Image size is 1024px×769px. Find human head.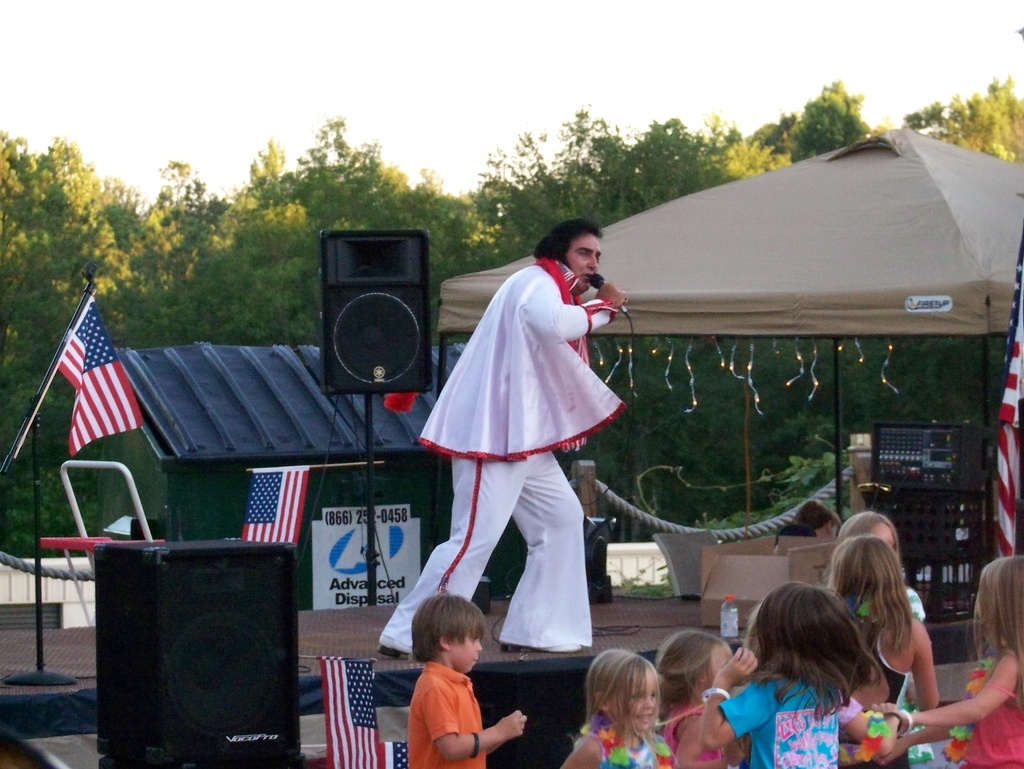
(757, 583, 851, 664).
